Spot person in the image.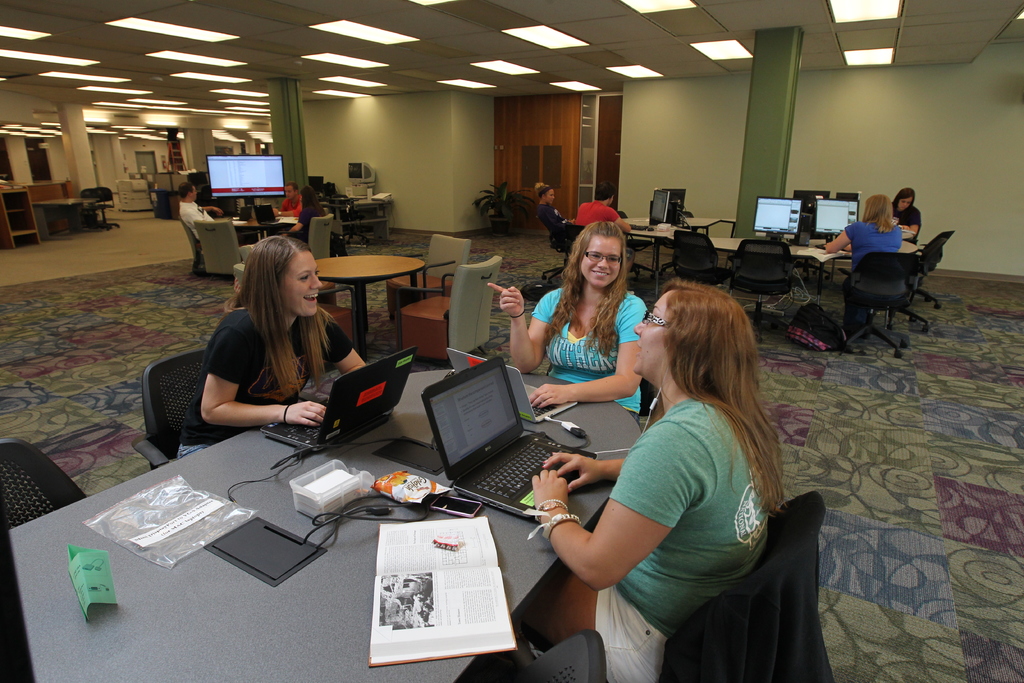
person found at (left=822, top=195, right=902, bottom=323).
